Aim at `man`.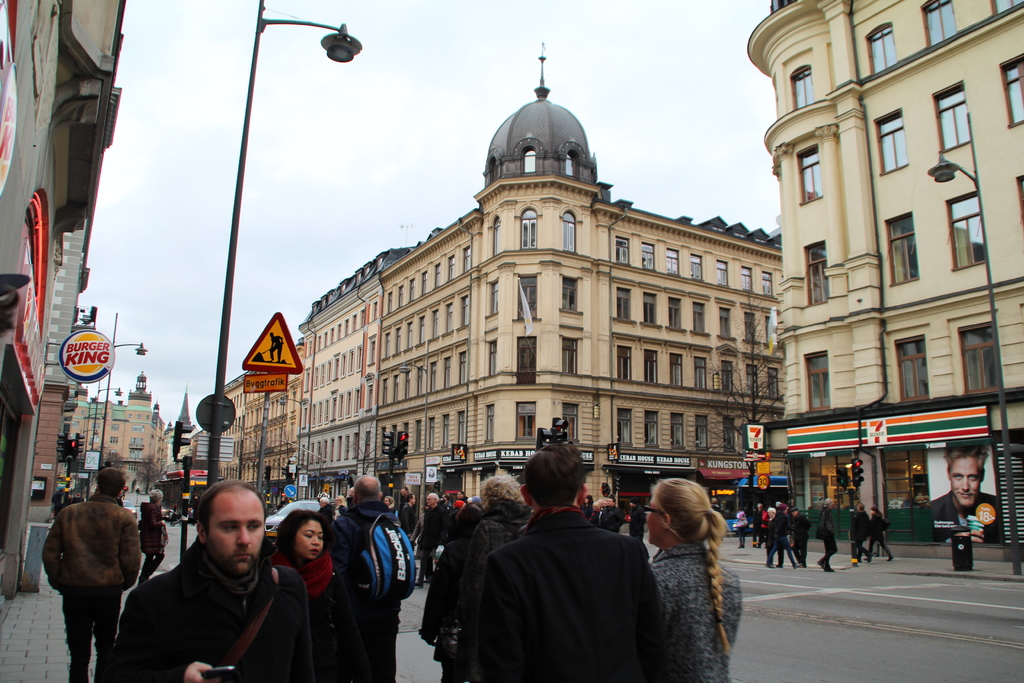
Aimed at (left=467, top=441, right=660, bottom=682).
